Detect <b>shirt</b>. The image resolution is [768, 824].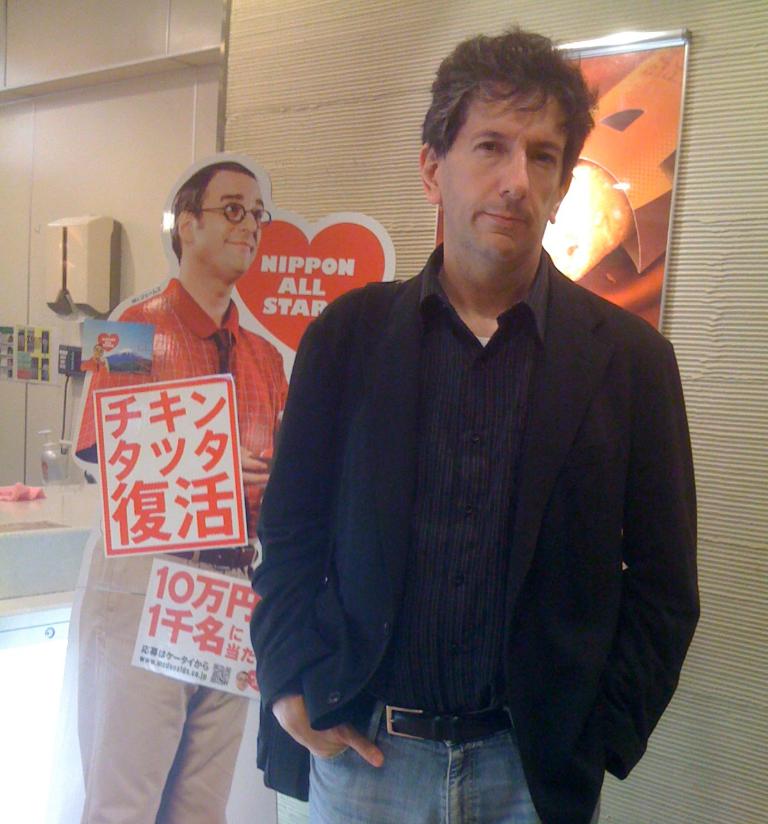
x1=388, y1=242, x2=541, y2=713.
